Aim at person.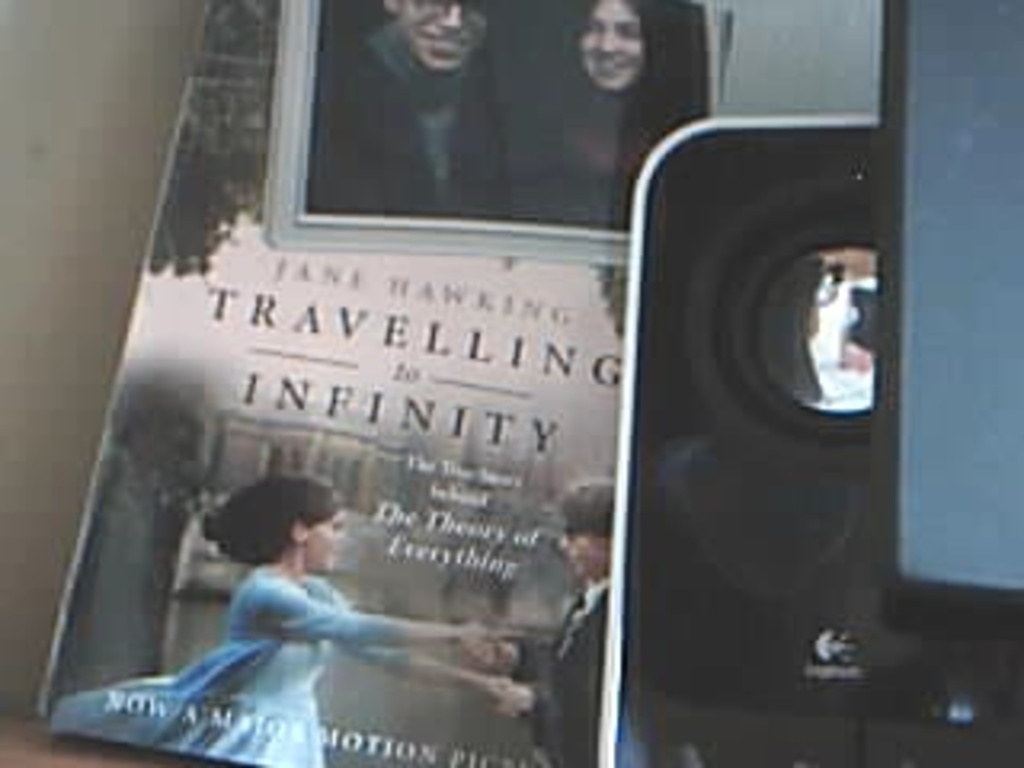
Aimed at crop(467, 474, 611, 765).
